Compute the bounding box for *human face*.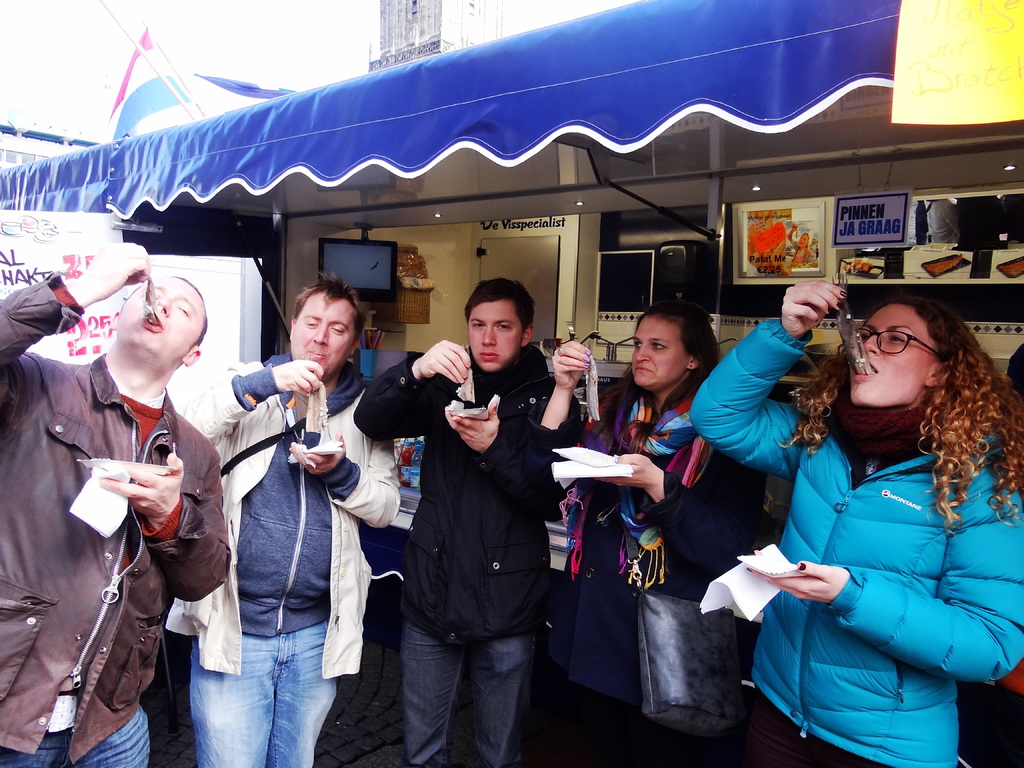
<region>468, 301, 520, 373</region>.
